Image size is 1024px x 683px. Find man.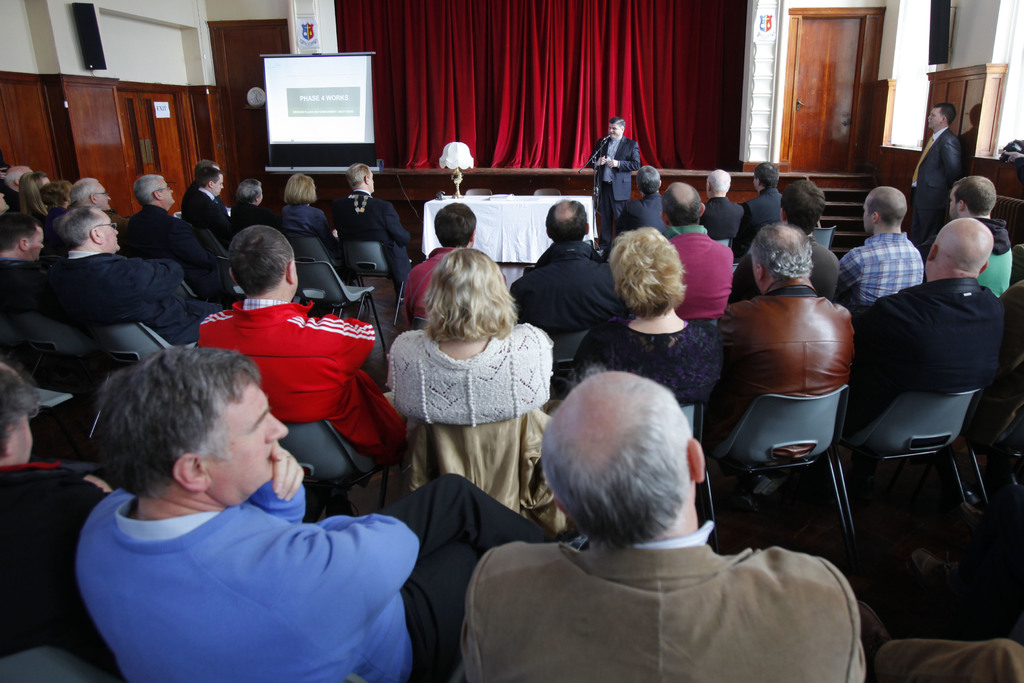
rect(122, 172, 187, 250).
